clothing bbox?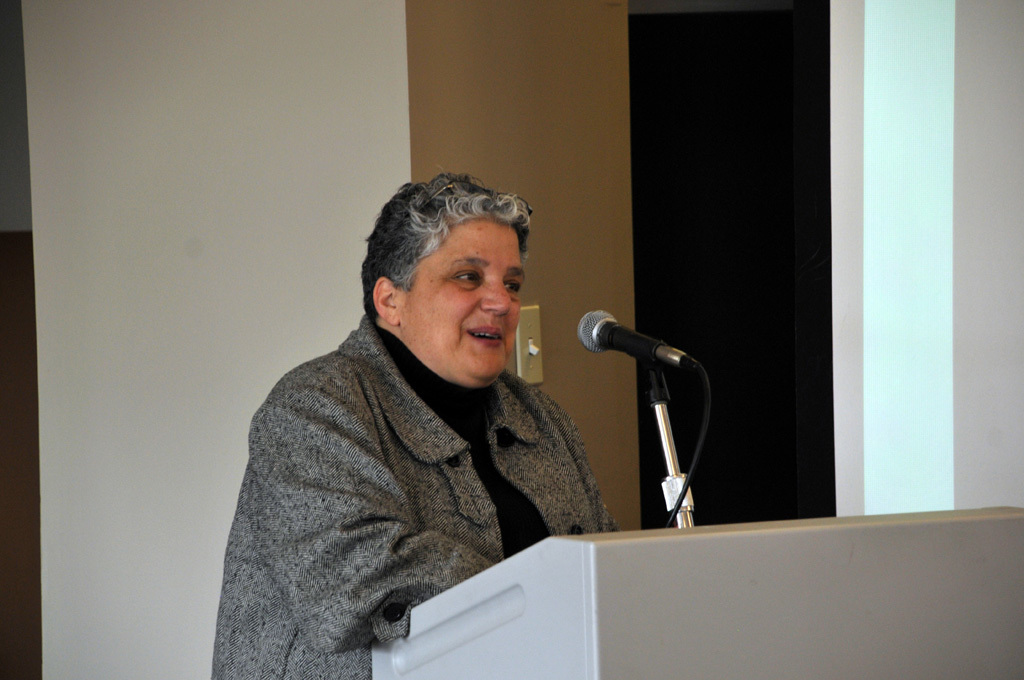
bbox(206, 264, 626, 665)
